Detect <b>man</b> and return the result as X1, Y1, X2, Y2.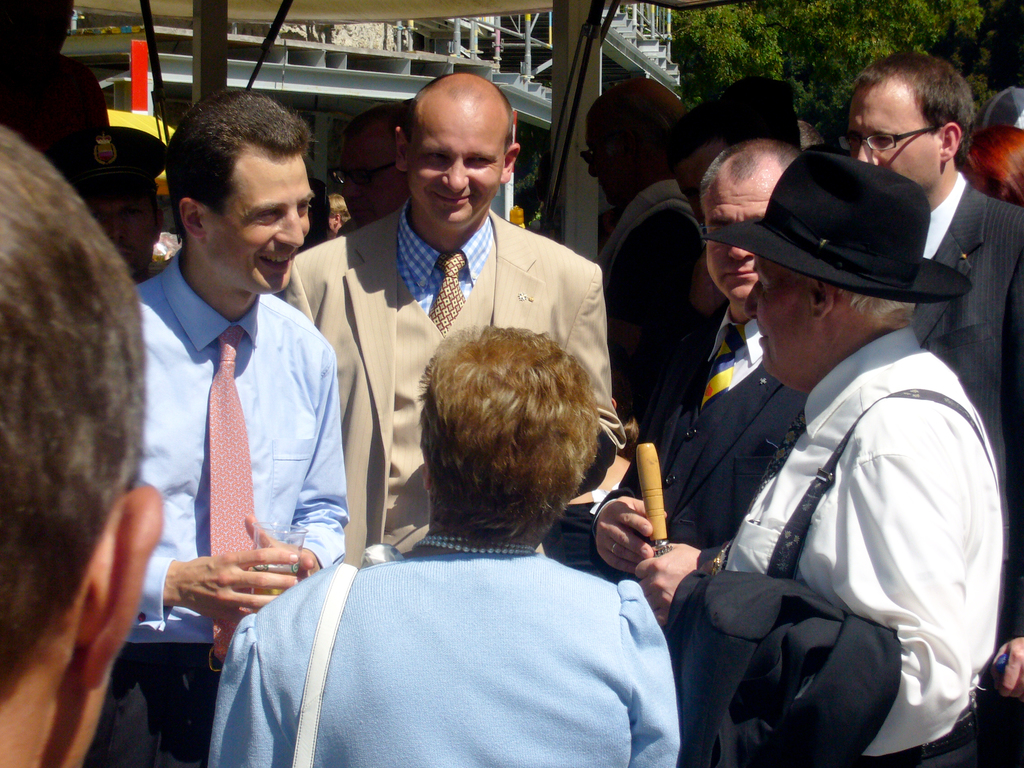
583, 87, 710, 406.
